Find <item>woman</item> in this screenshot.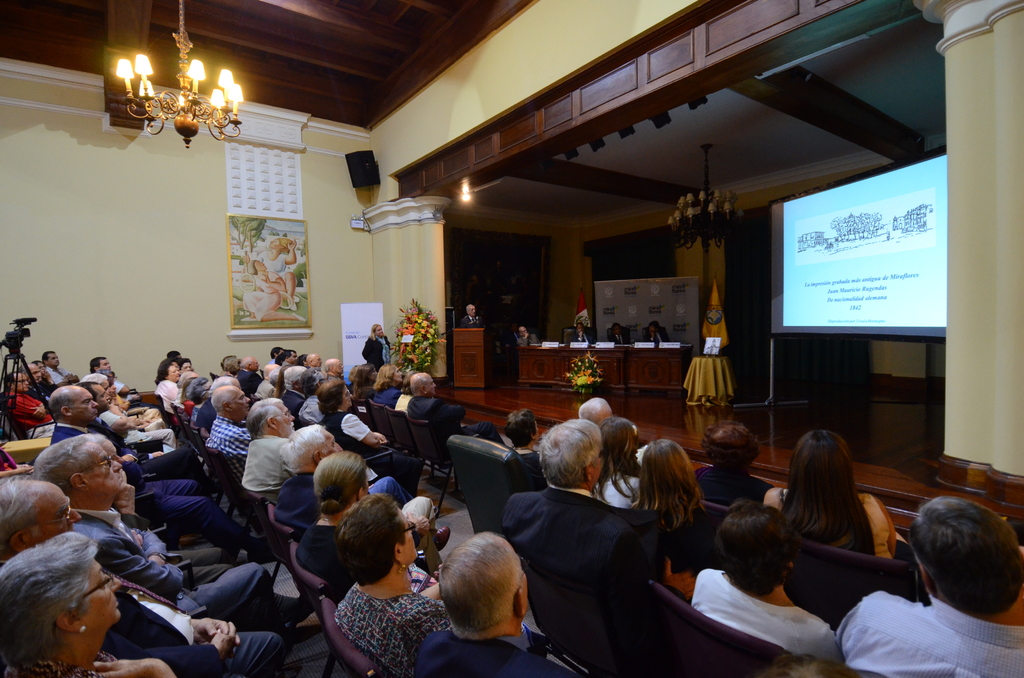
The bounding box for <item>woman</item> is (x1=182, y1=373, x2=214, y2=431).
